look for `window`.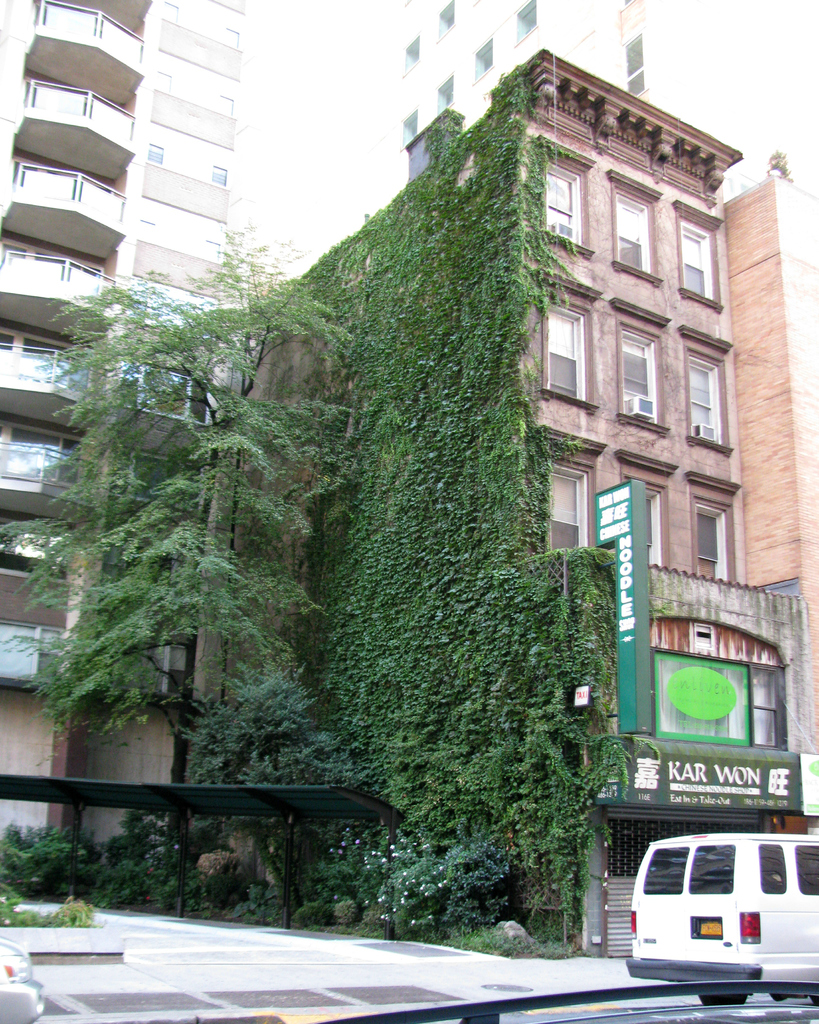
Found: {"left": 223, "top": 28, "right": 241, "bottom": 47}.
